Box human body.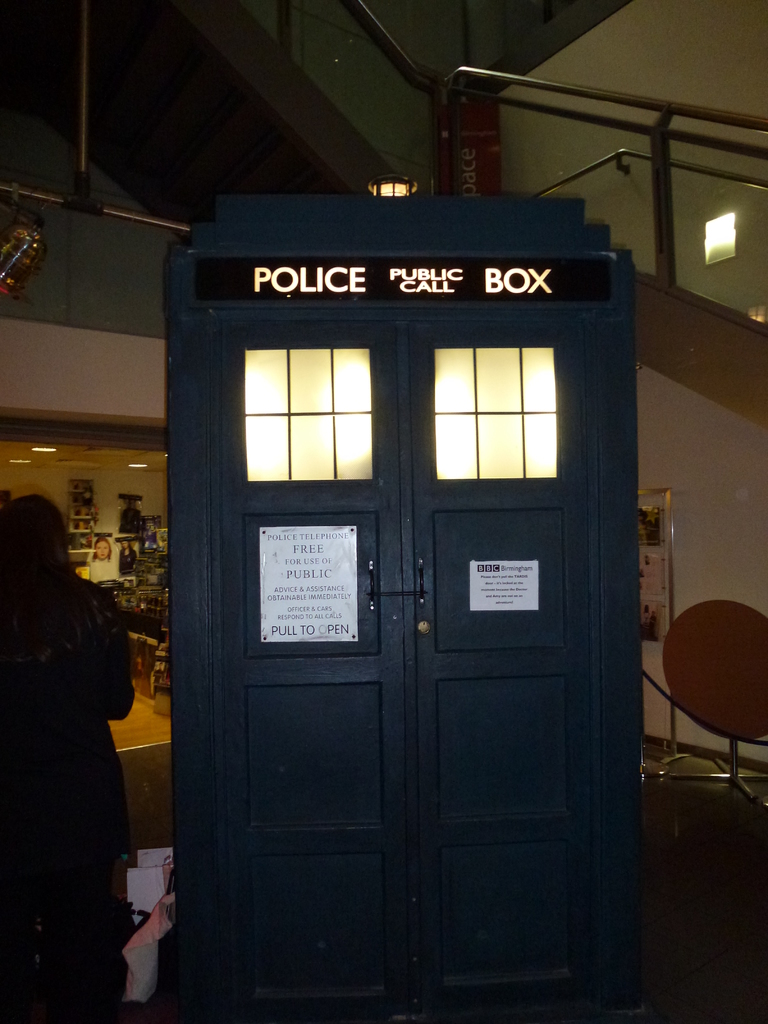
region(10, 508, 143, 963).
